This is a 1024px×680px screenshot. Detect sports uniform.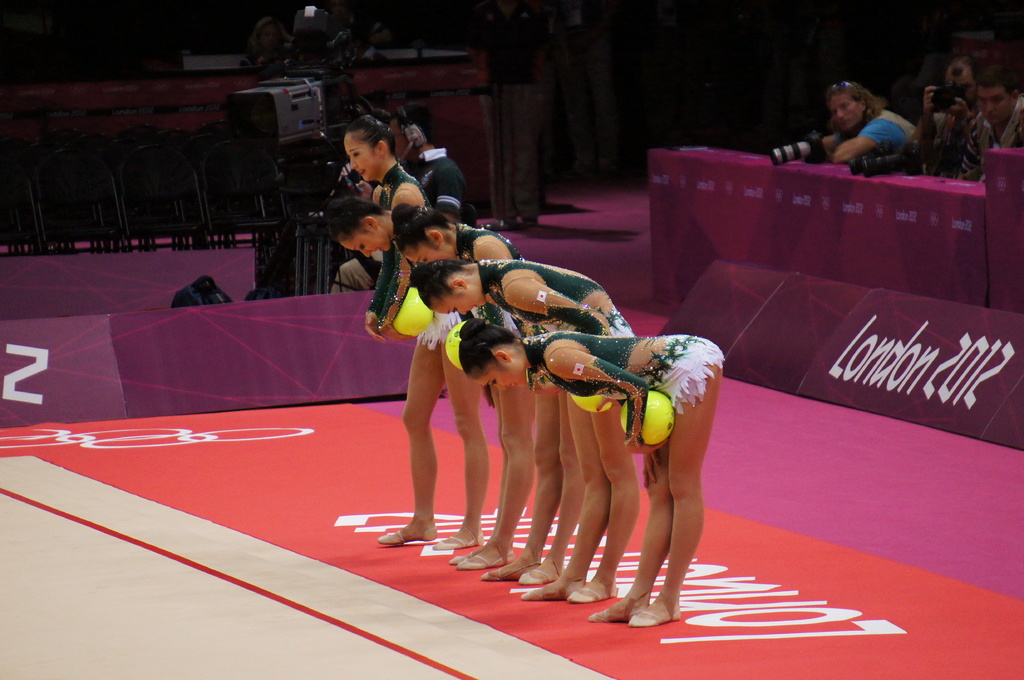
x1=406 y1=151 x2=485 y2=219.
